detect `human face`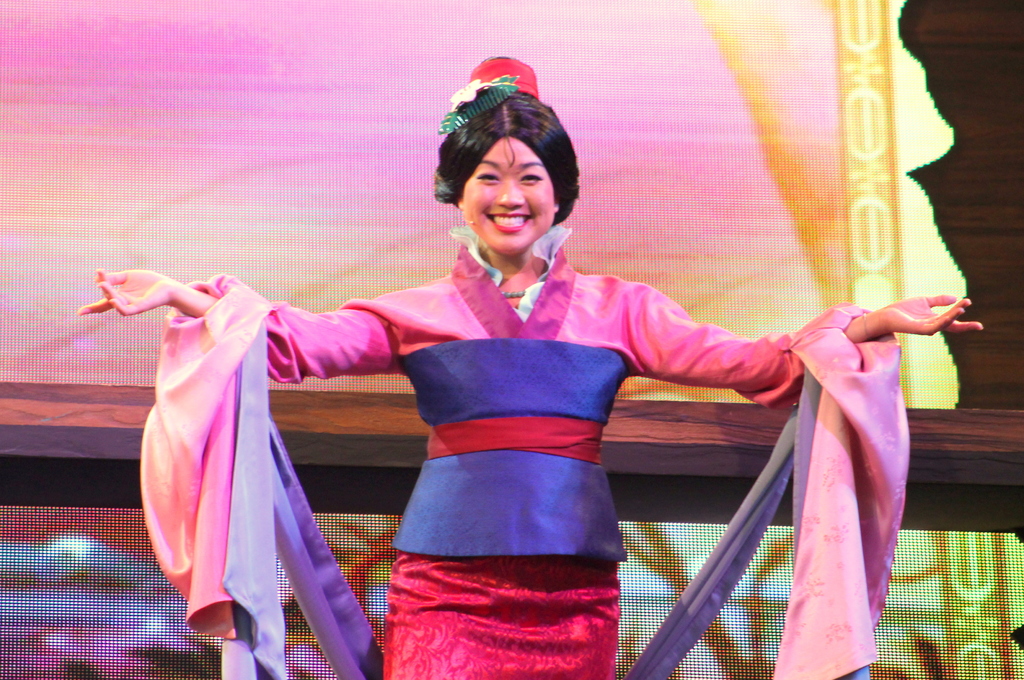
box(463, 135, 557, 253)
